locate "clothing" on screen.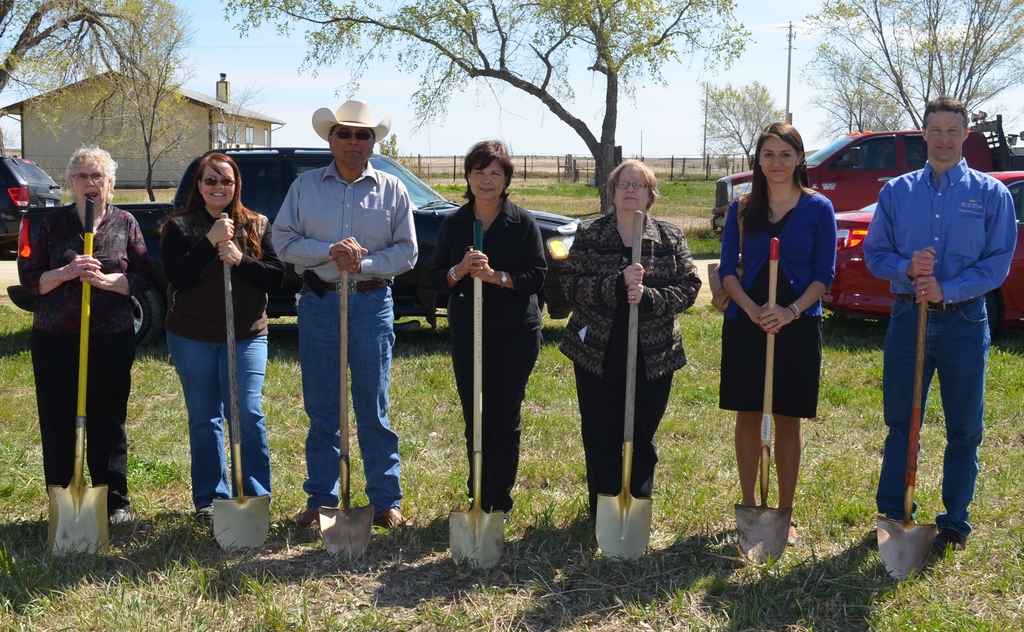
On screen at x1=5 y1=209 x2=155 y2=514.
